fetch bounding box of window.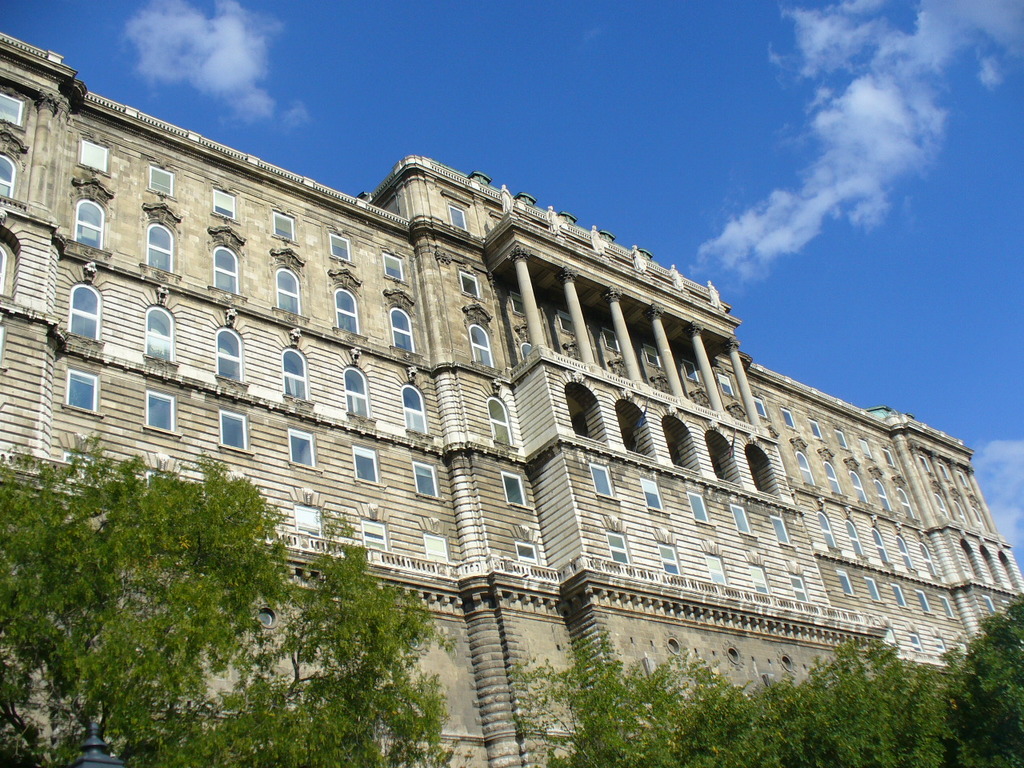
Bbox: <box>66,281,102,342</box>.
